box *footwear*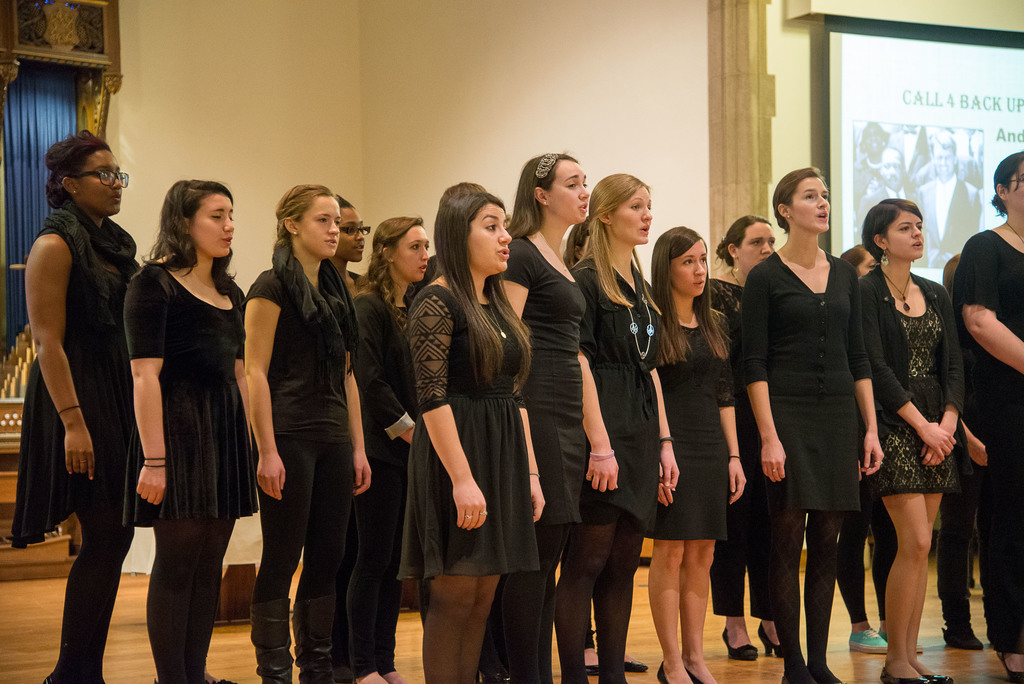
725:621:754:665
